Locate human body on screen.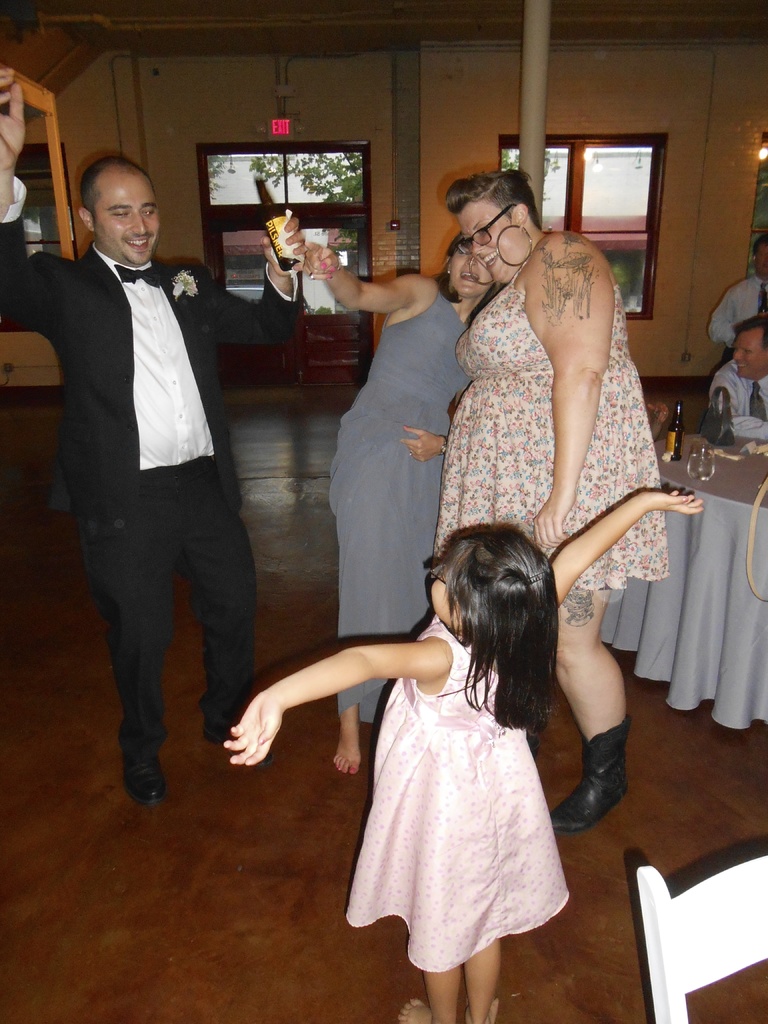
On screen at [412,209,666,856].
